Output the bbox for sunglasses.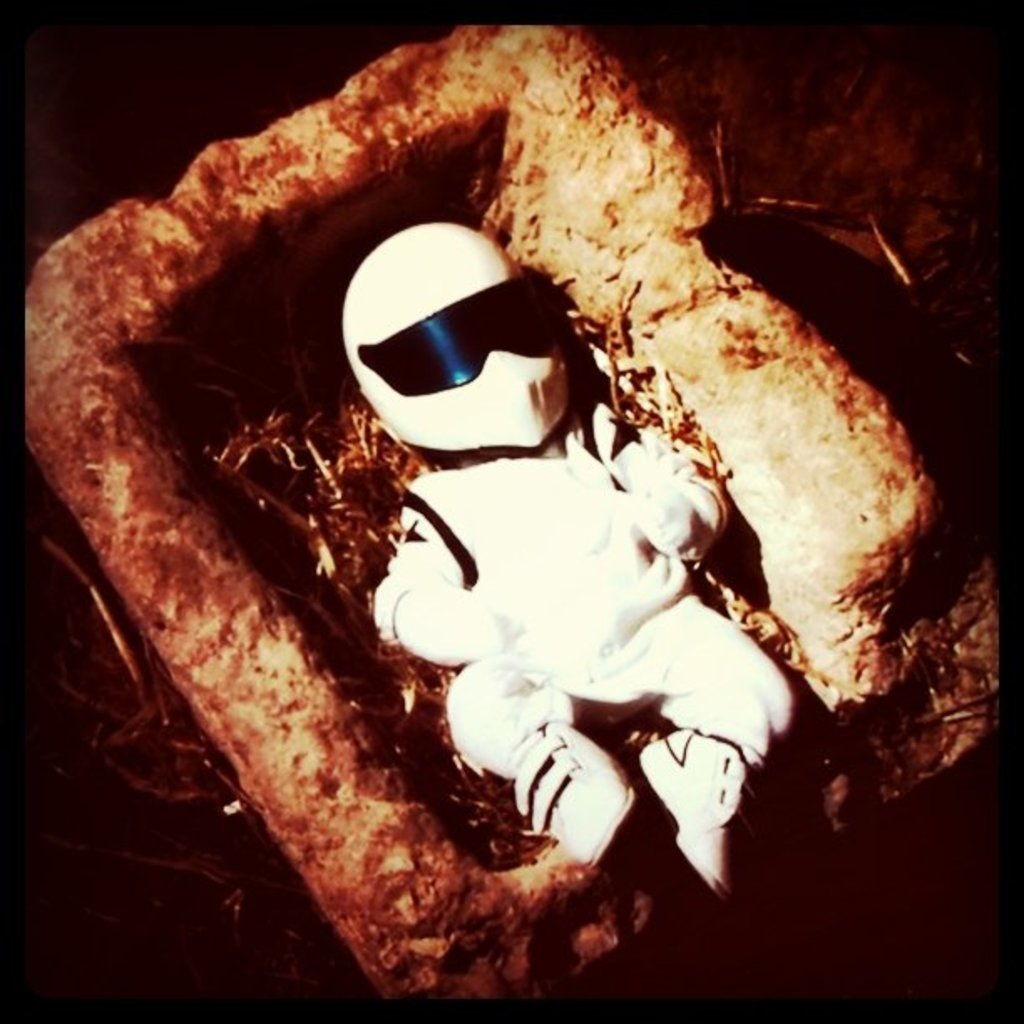
355:274:559:395.
